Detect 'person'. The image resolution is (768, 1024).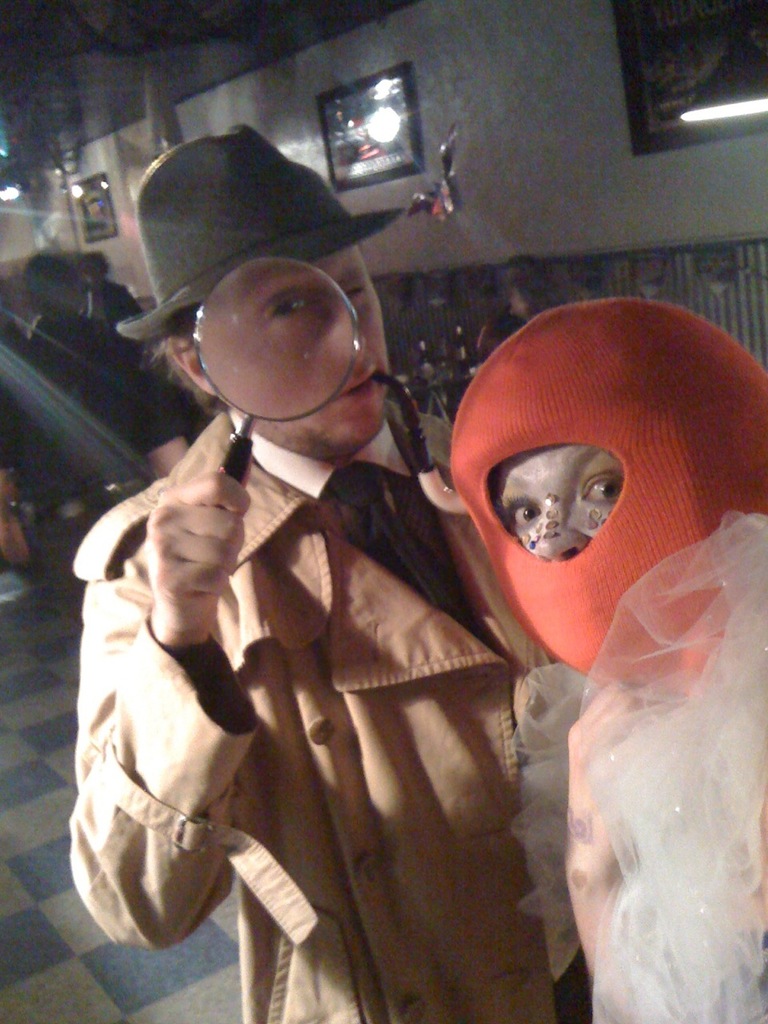
{"left": 429, "top": 290, "right": 766, "bottom": 965}.
